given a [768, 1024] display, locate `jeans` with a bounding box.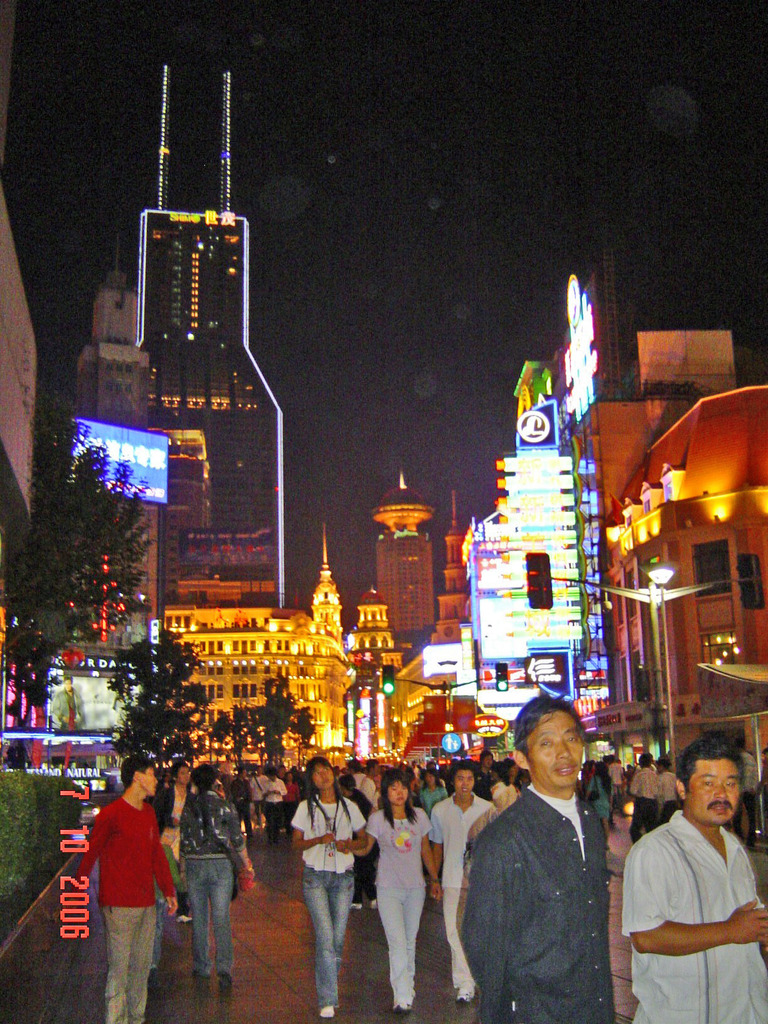
Located: [372,888,420,1004].
